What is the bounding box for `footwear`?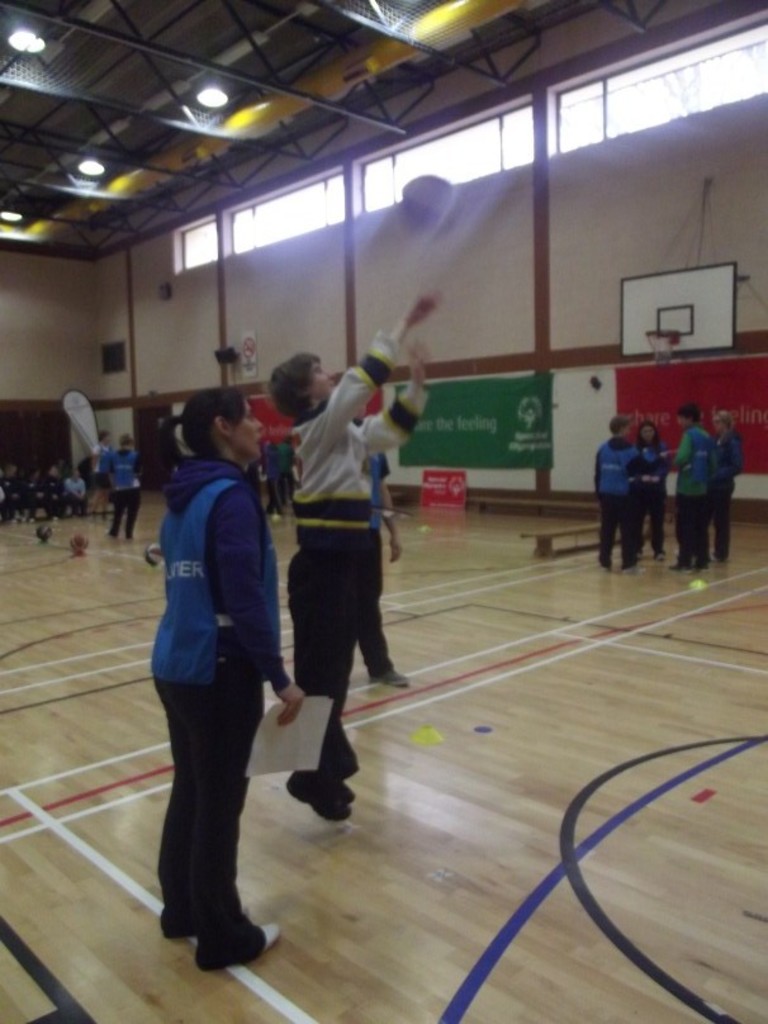
box=[288, 786, 351, 819].
